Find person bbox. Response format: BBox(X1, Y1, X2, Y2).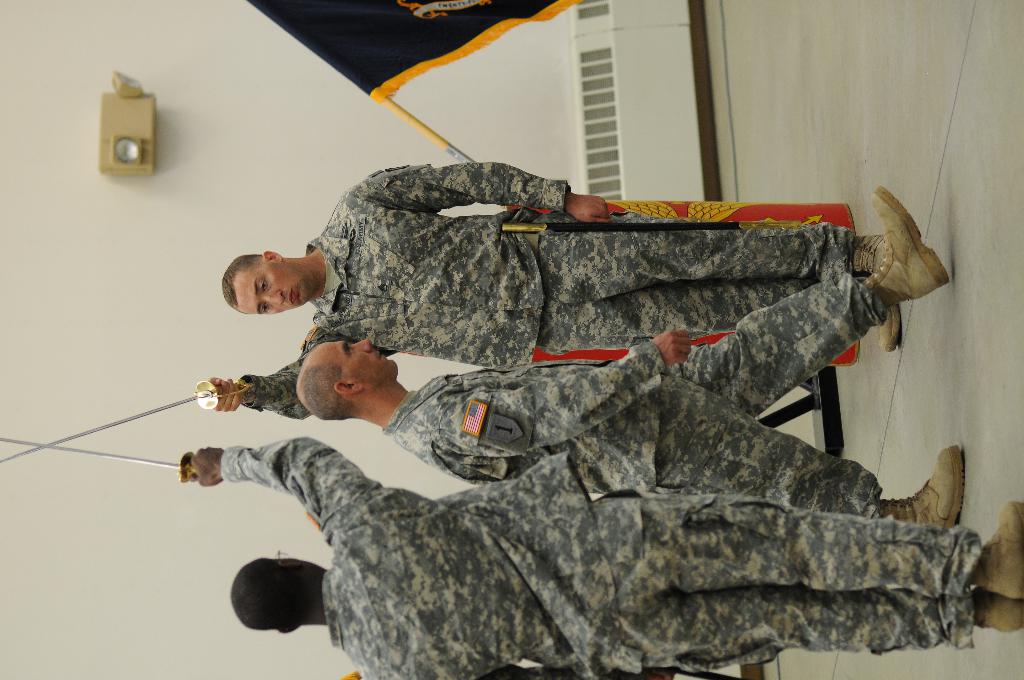
BBox(186, 437, 1023, 679).
